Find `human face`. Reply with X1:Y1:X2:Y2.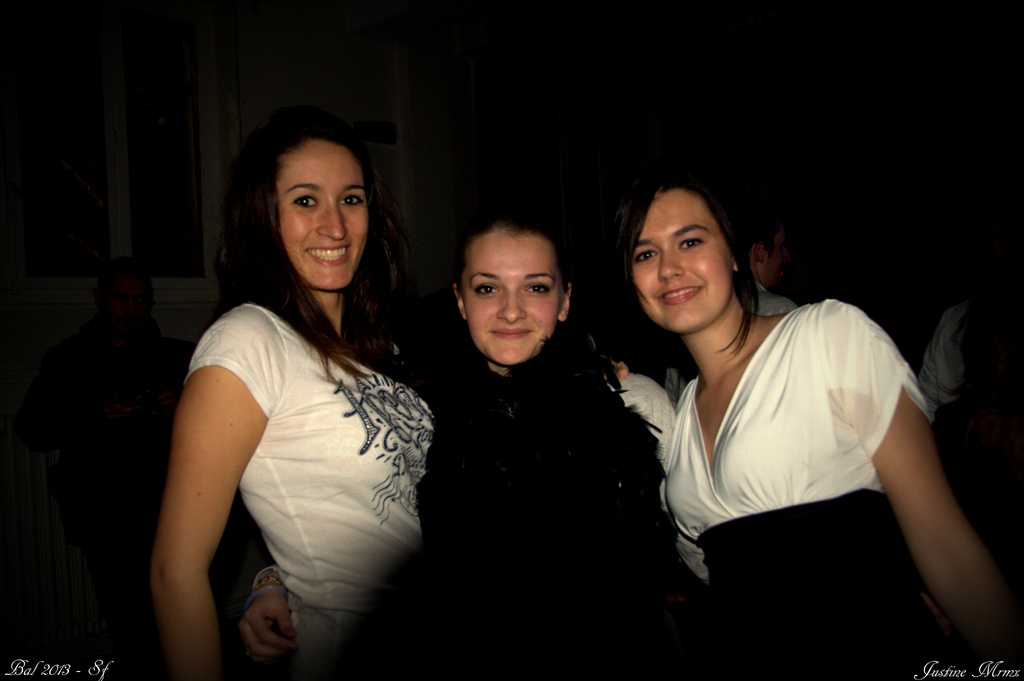
278:144:371:293.
